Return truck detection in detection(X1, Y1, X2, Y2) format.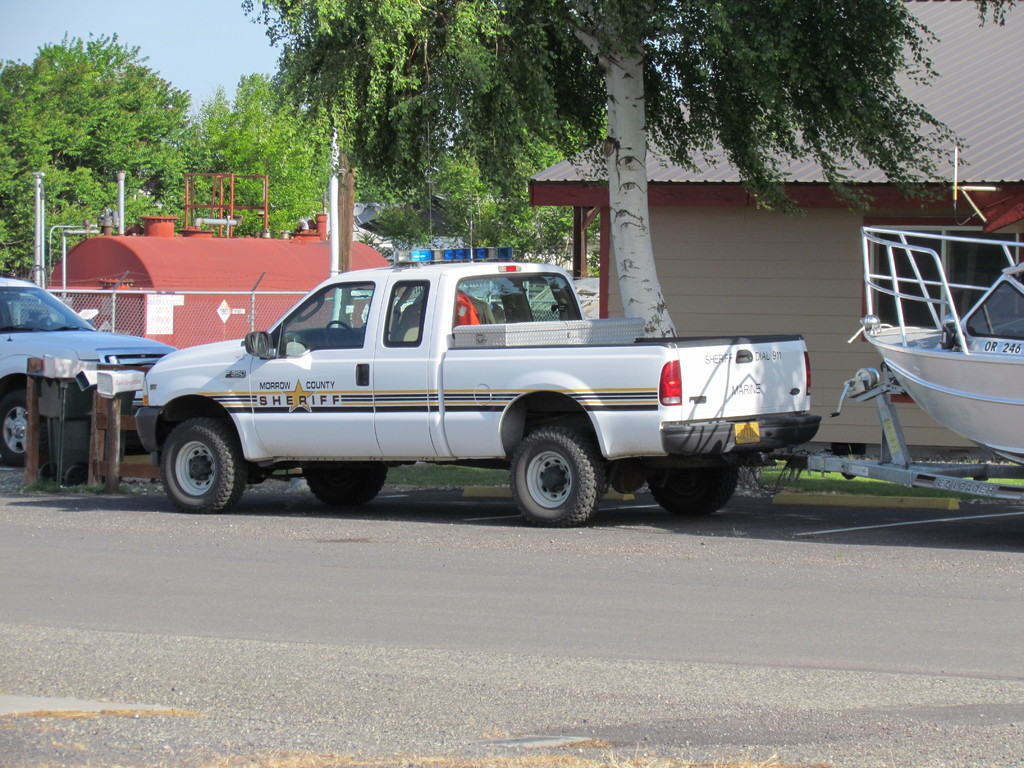
detection(84, 257, 838, 532).
